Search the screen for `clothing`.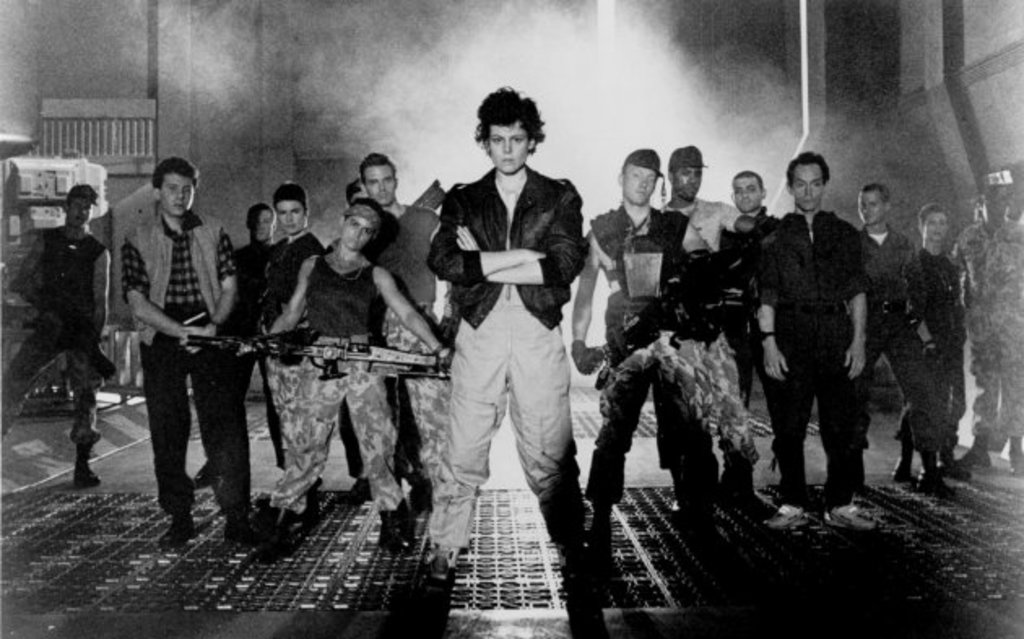
Found at detection(2, 226, 99, 459).
